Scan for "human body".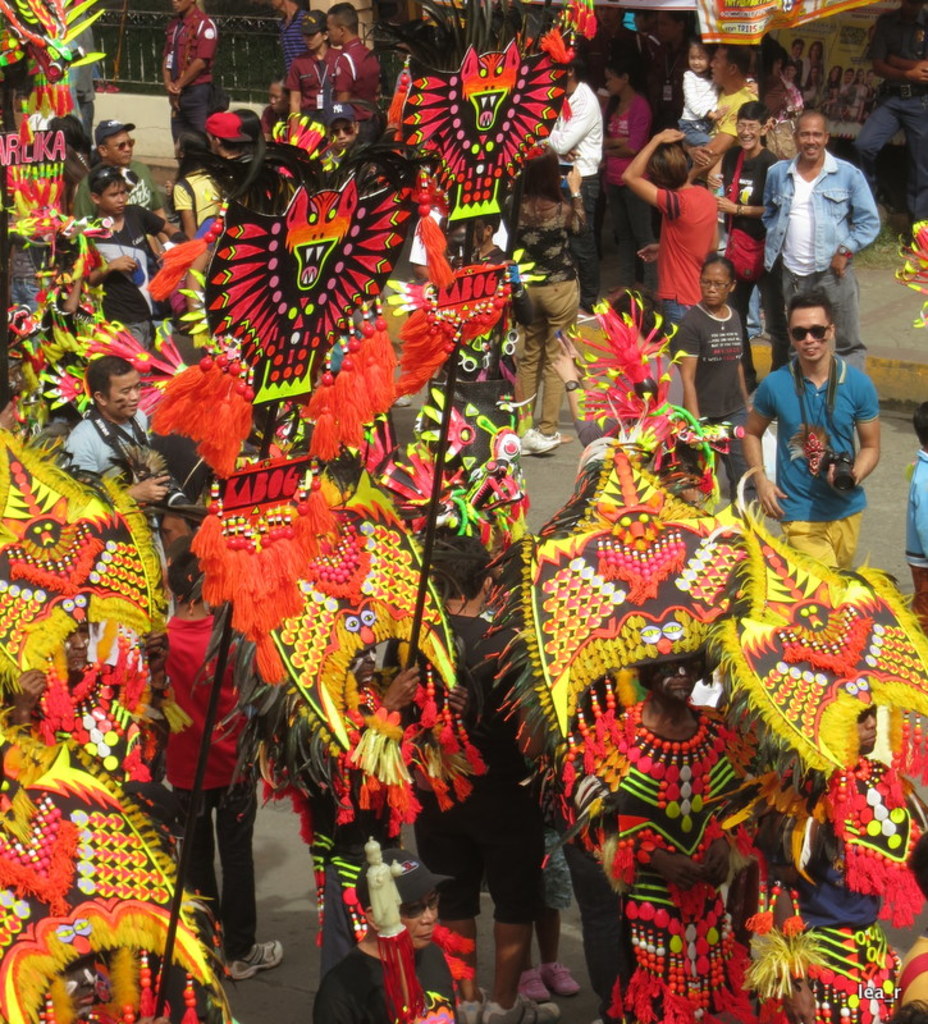
Scan result: <region>77, 206, 180, 376</region>.
